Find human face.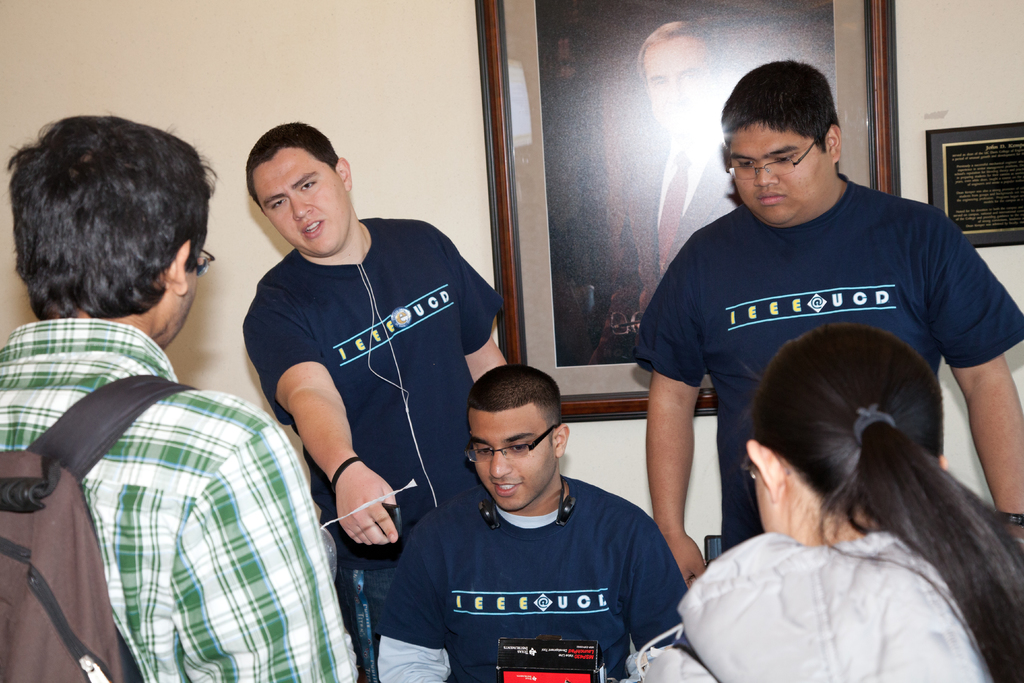
box(259, 147, 349, 256).
